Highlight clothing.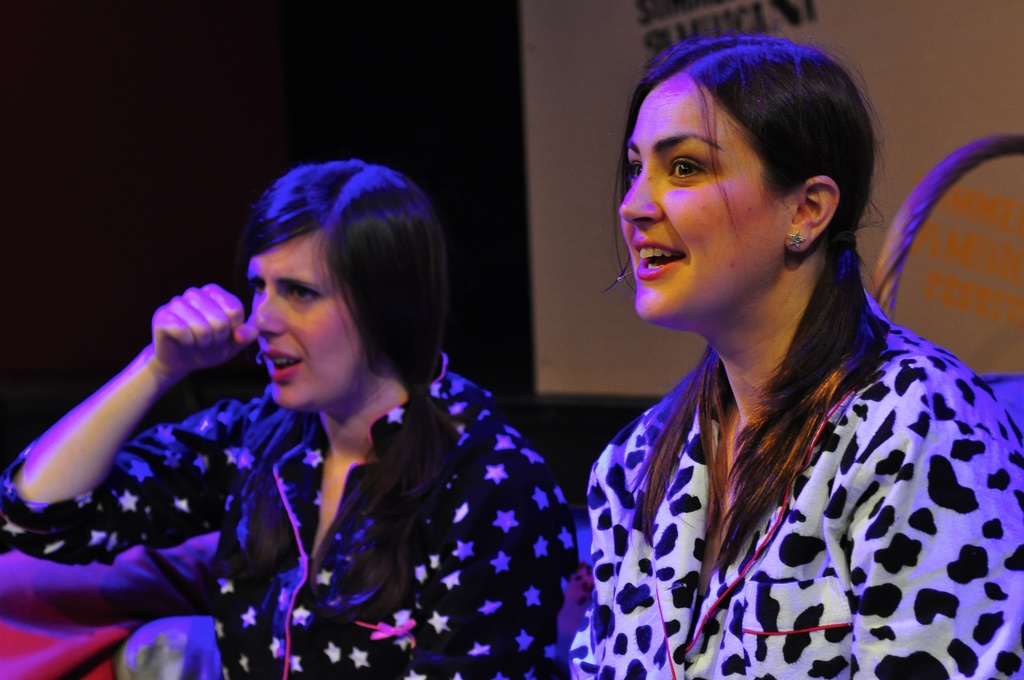
Highlighted region: region(558, 256, 1016, 679).
